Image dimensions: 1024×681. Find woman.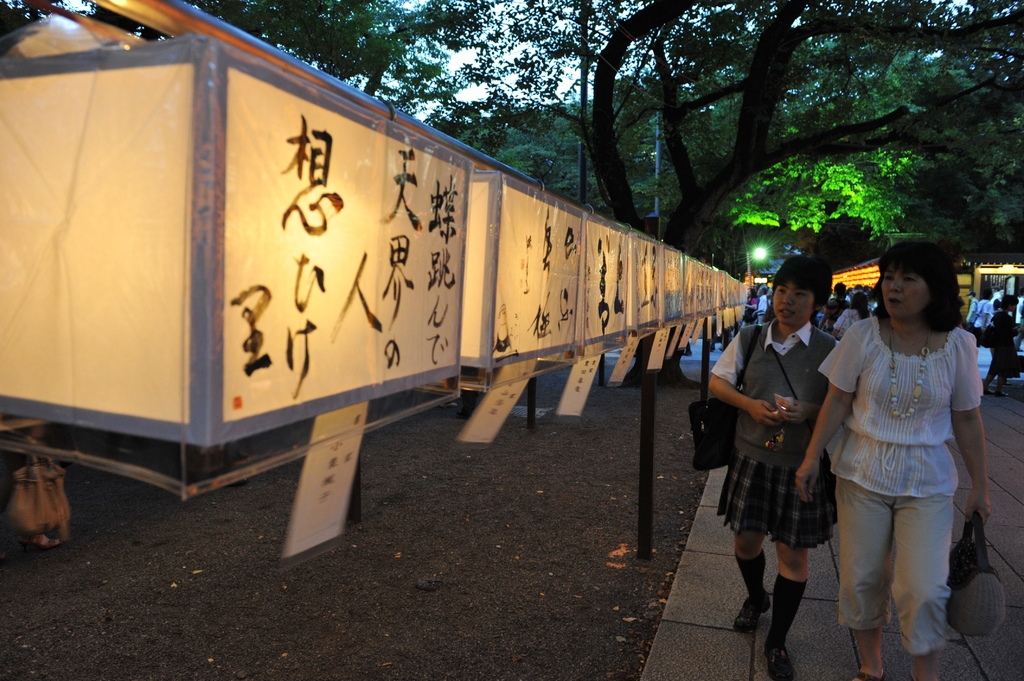
BBox(815, 242, 977, 678).
